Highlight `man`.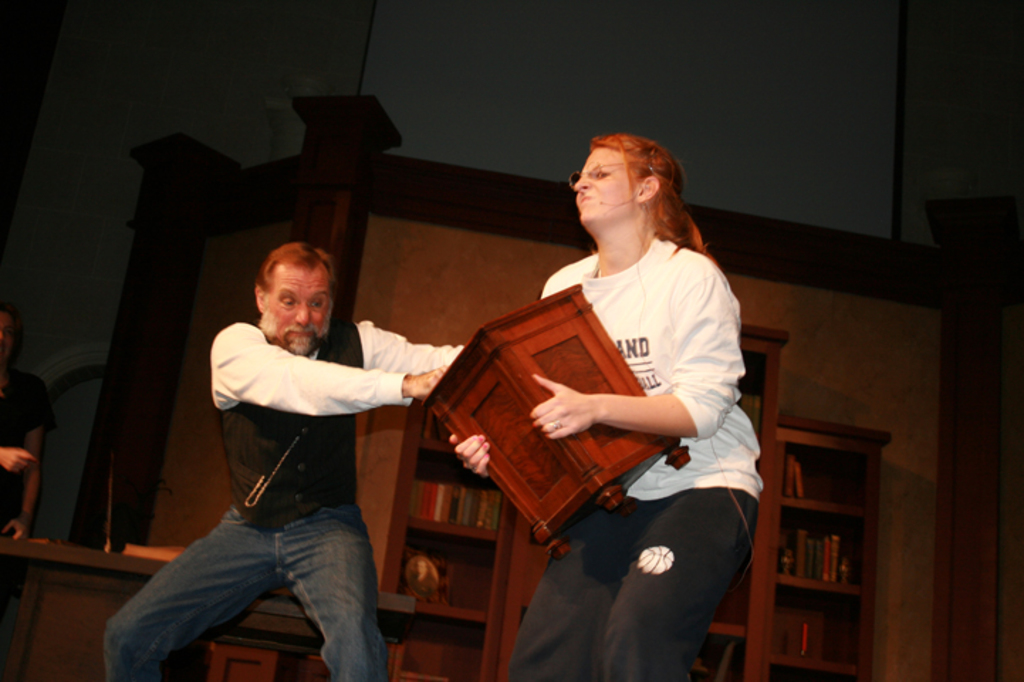
Highlighted region: {"x1": 116, "y1": 239, "x2": 435, "y2": 669}.
